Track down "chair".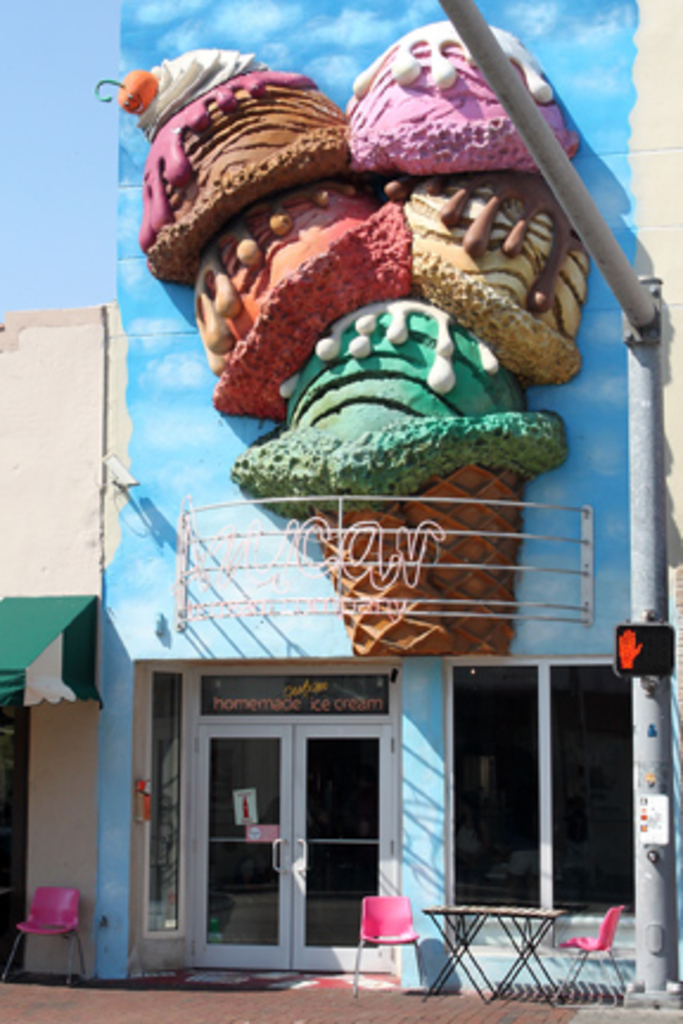
Tracked to l=2, t=882, r=88, b=988.
